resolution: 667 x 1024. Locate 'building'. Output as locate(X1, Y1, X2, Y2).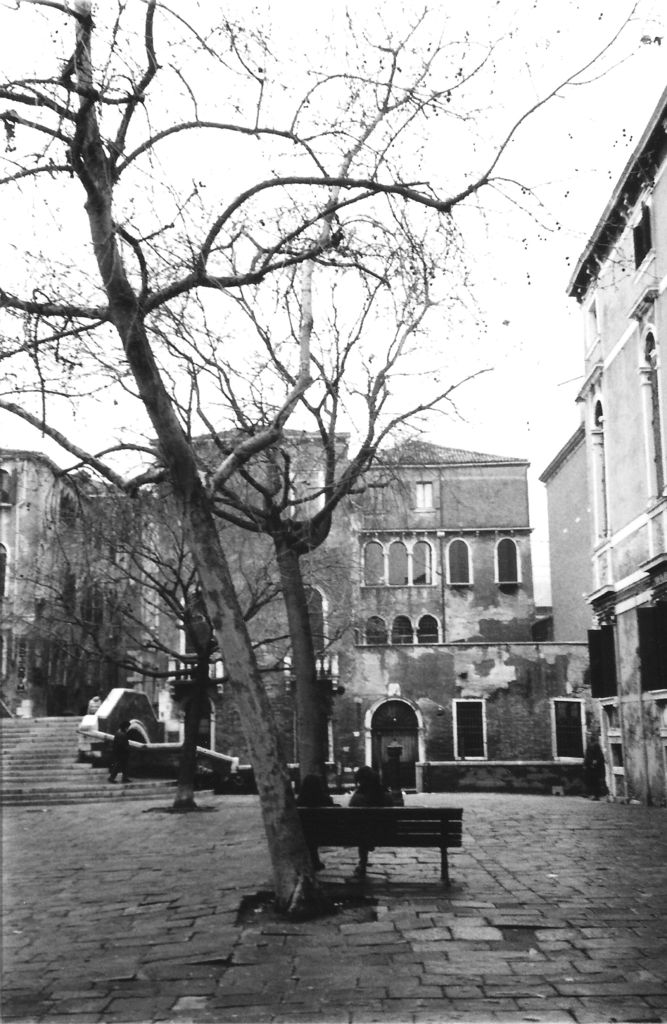
locate(556, 88, 666, 815).
